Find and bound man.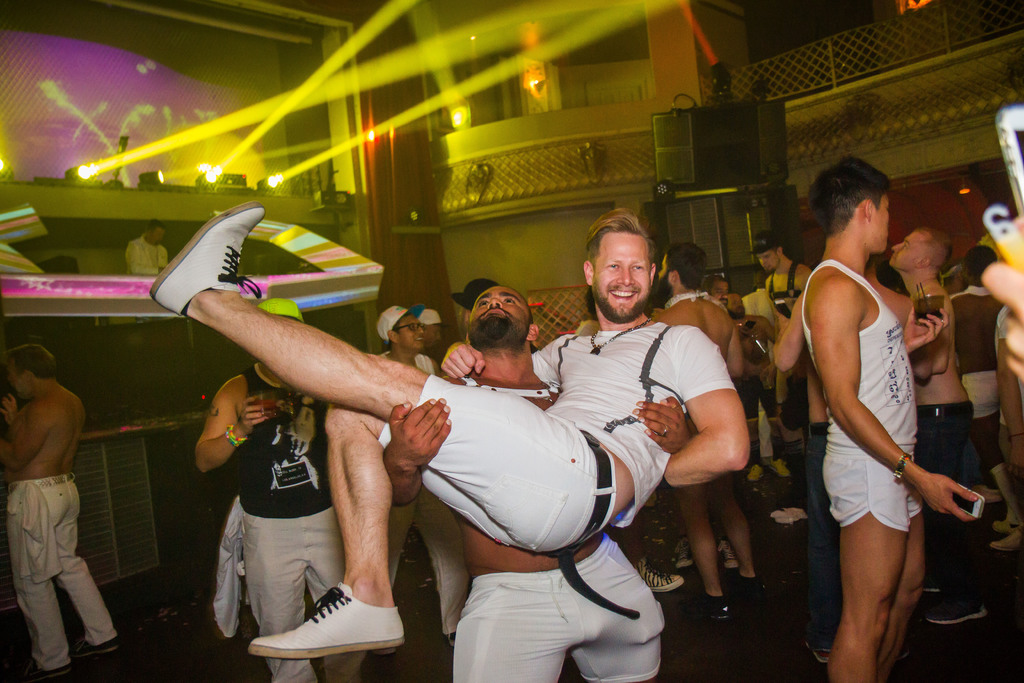
Bound: bbox=[651, 243, 768, 621].
